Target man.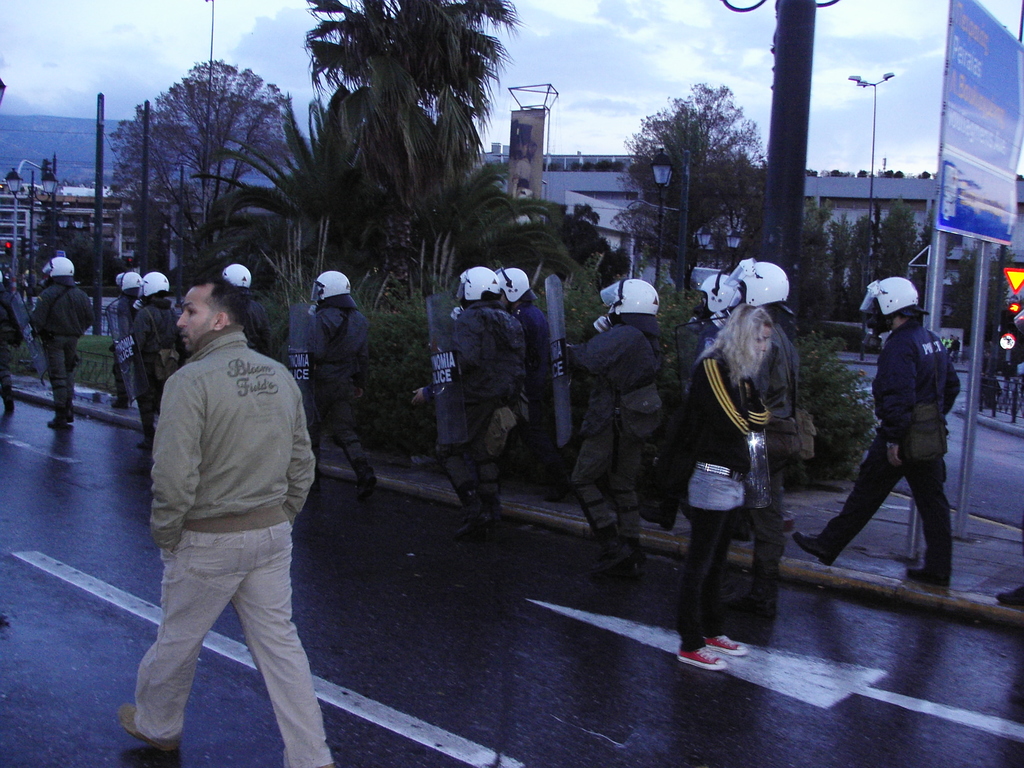
Target region: {"left": 132, "top": 273, "right": 196, "bottom": 456}.
